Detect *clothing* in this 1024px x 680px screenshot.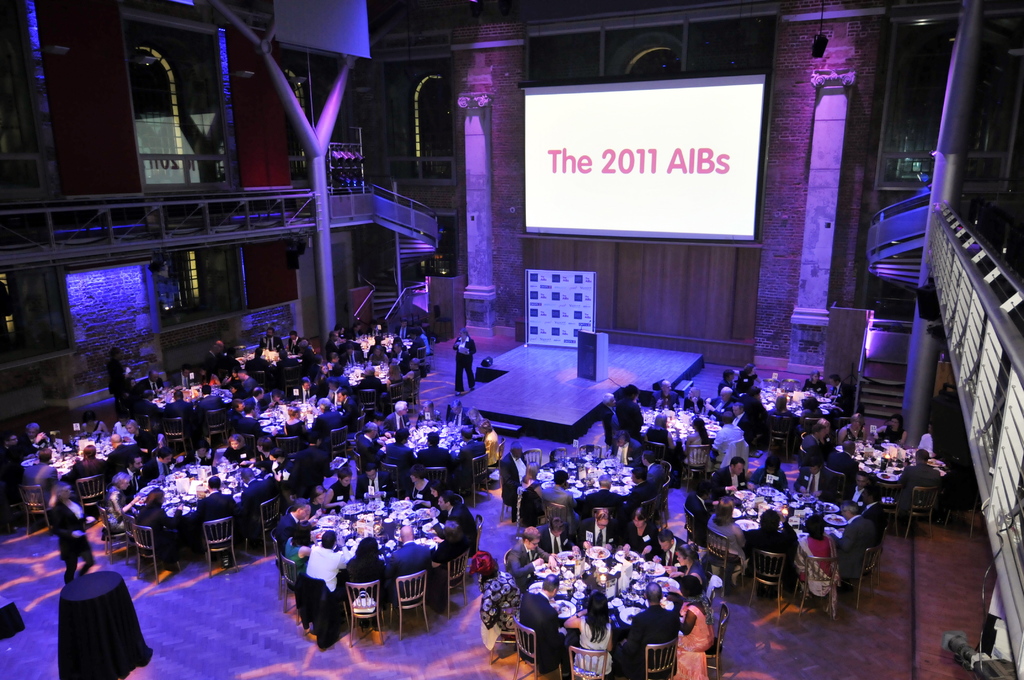
Detection: left=544, top=480, right=575, bottom=524.
